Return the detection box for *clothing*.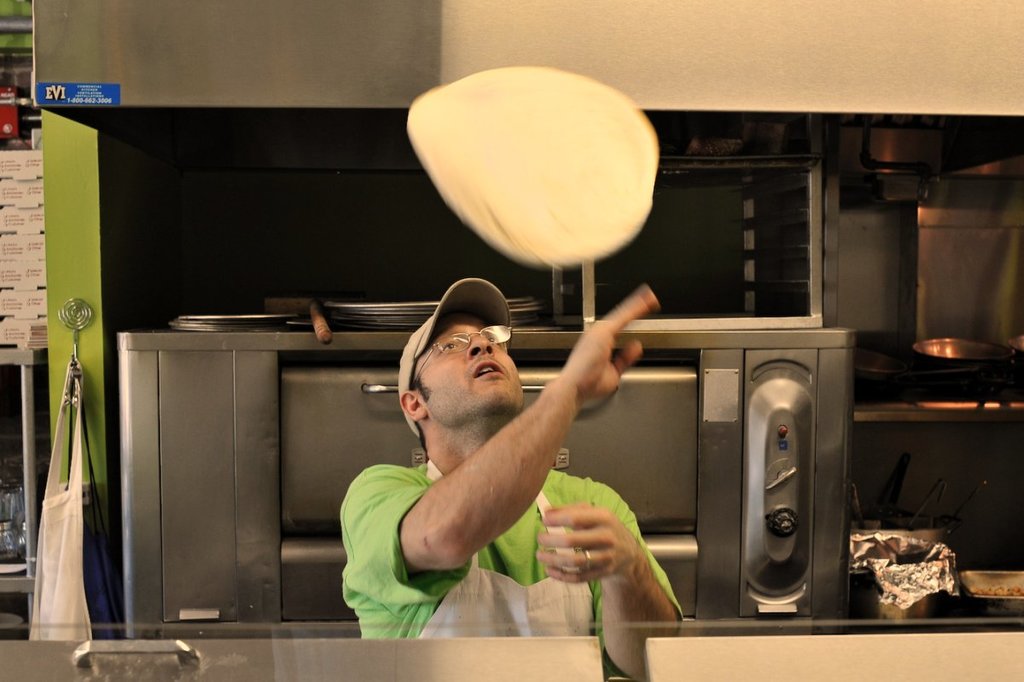
338 455 692 681.
